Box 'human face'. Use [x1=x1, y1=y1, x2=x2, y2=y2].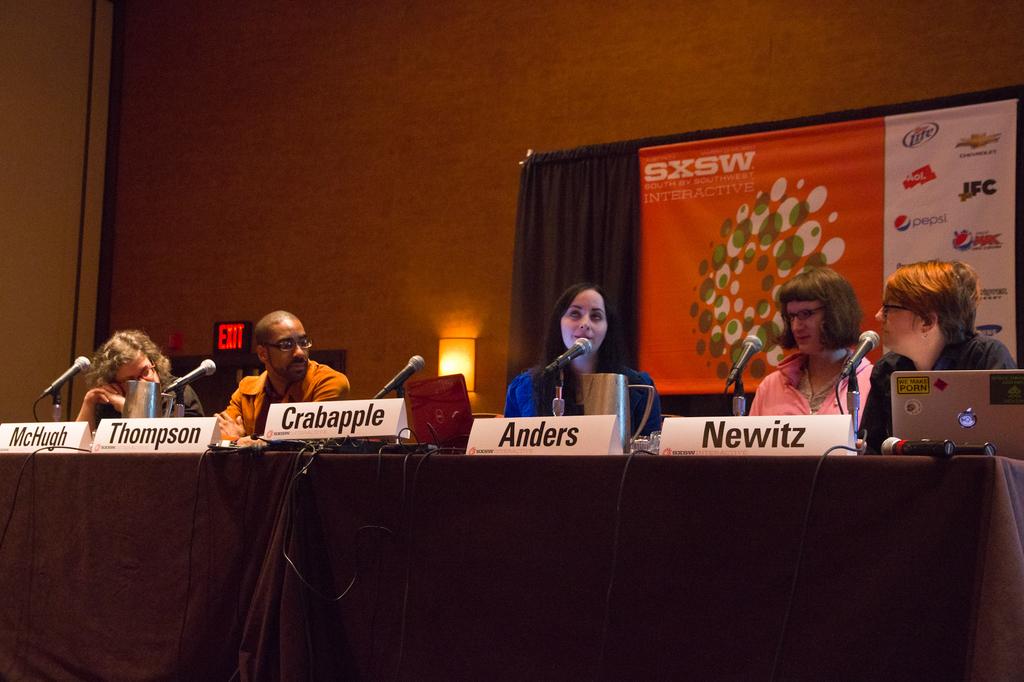
[x1=112, y1=349, x2=162, y2=392].
